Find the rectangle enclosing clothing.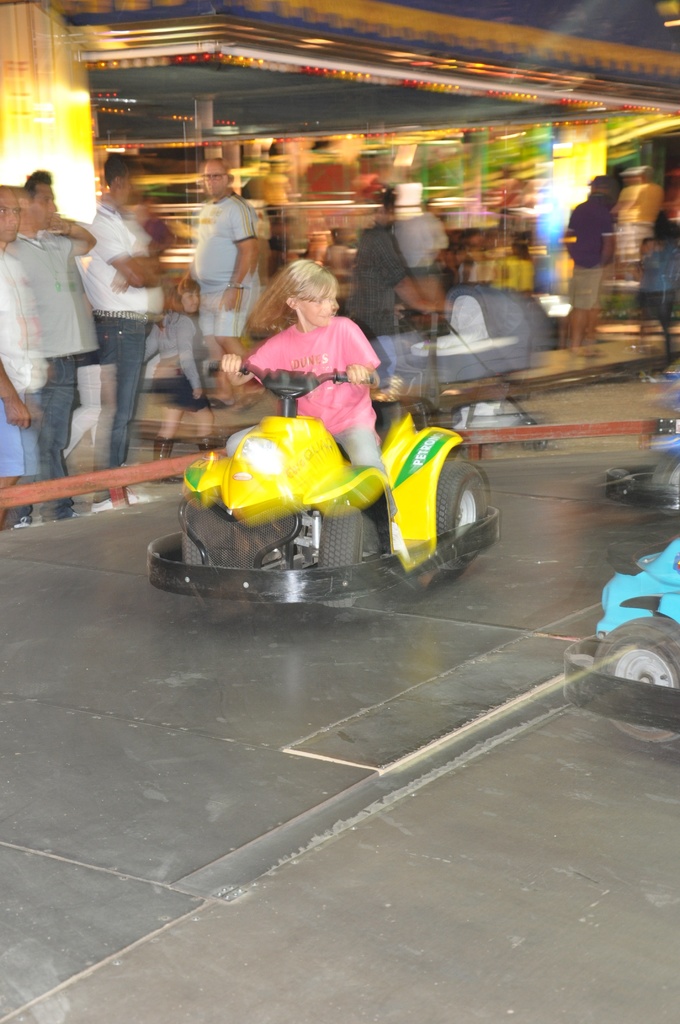
bbox(140, 308, 214, 406).
